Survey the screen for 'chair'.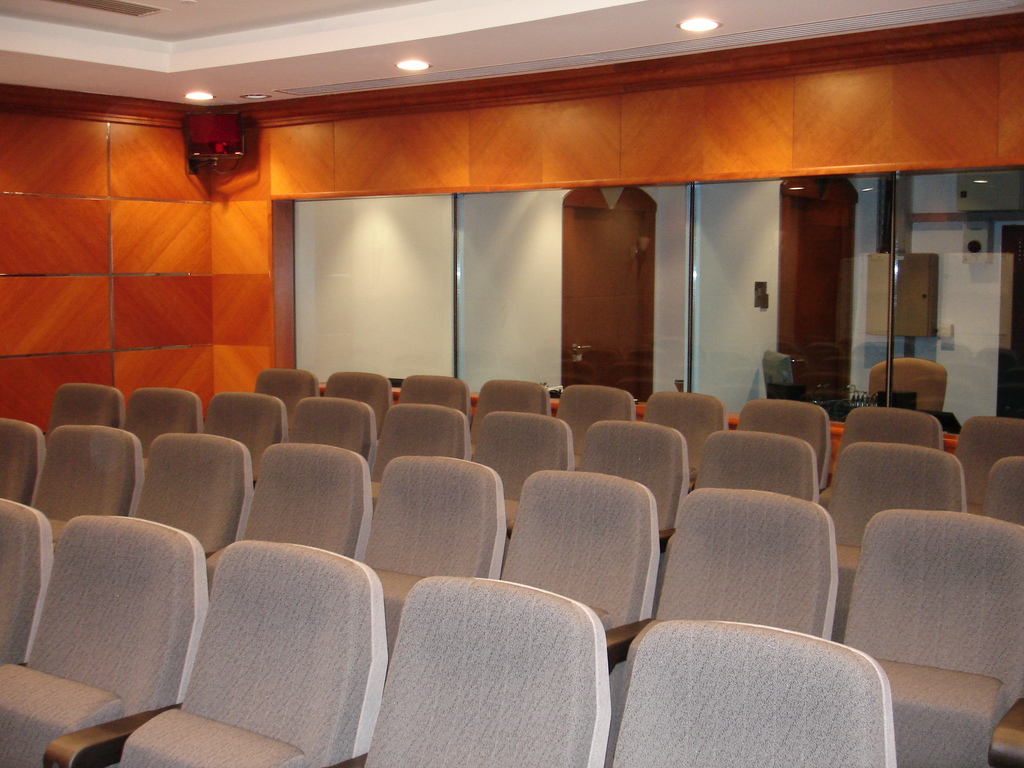
Survey found: bbox=(290, 397, 377, 478).
